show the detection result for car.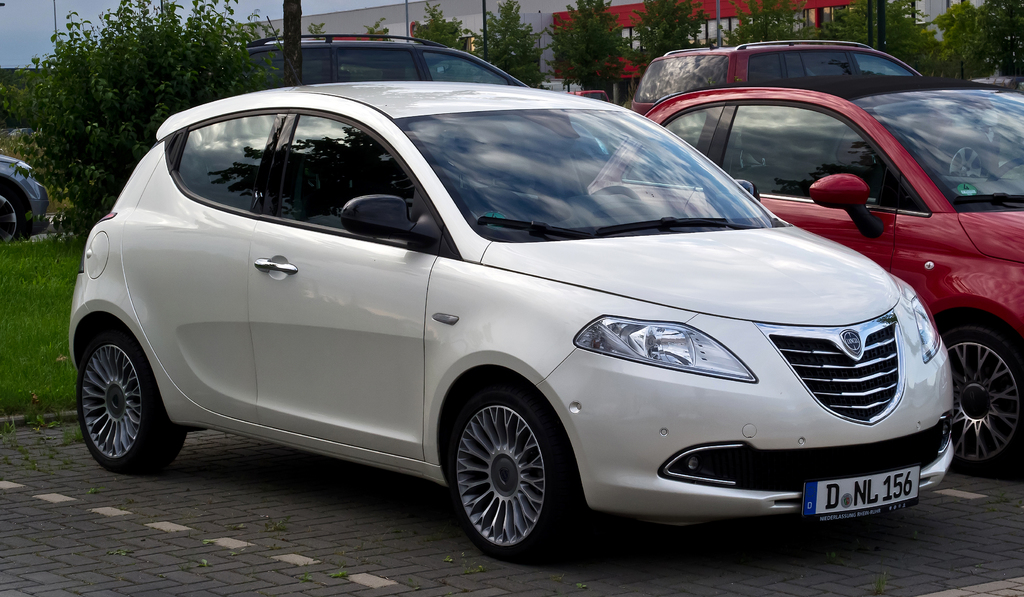
[72,83,956,556].
